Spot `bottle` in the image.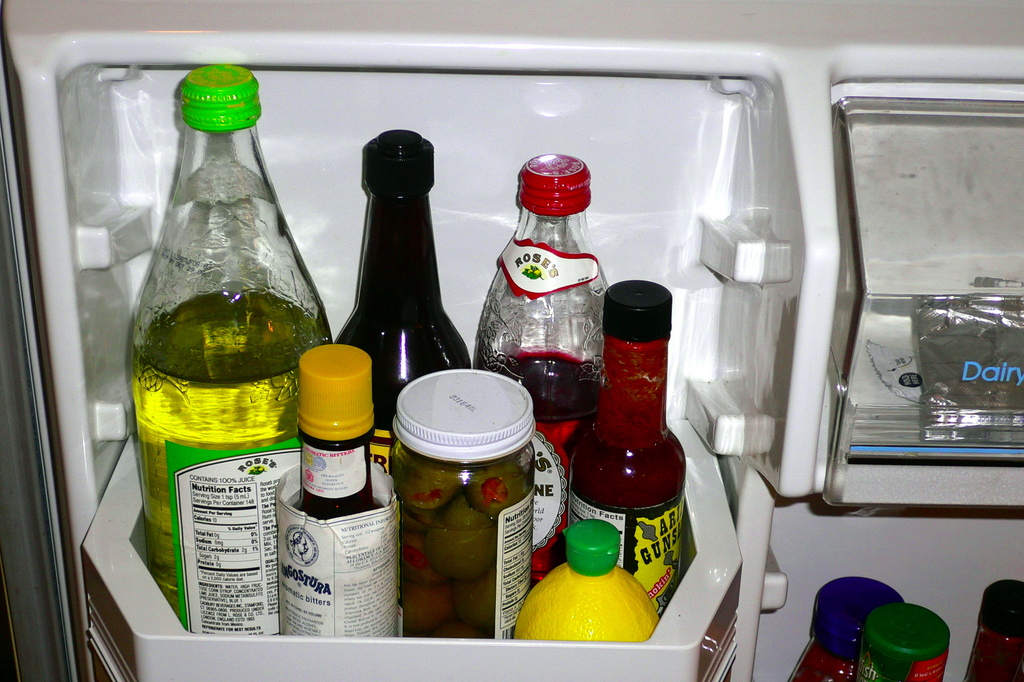
`bottle` found at left=848, top=597, right=952, bottom=681.
